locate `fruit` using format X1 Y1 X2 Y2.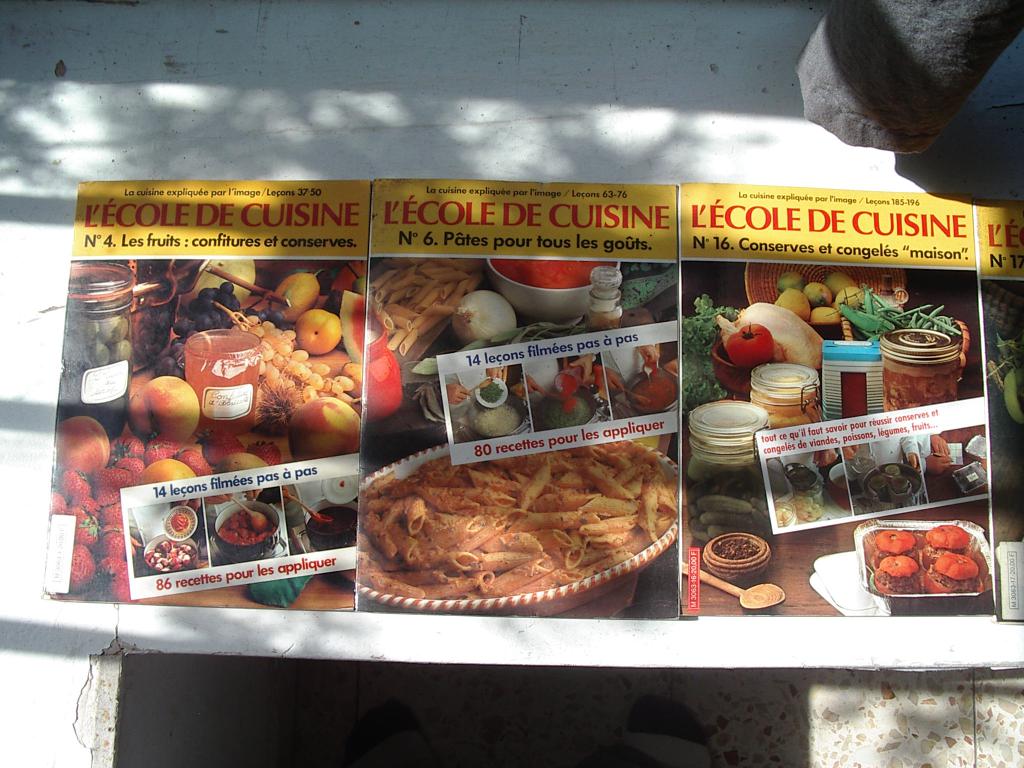
269 274 317 312.
